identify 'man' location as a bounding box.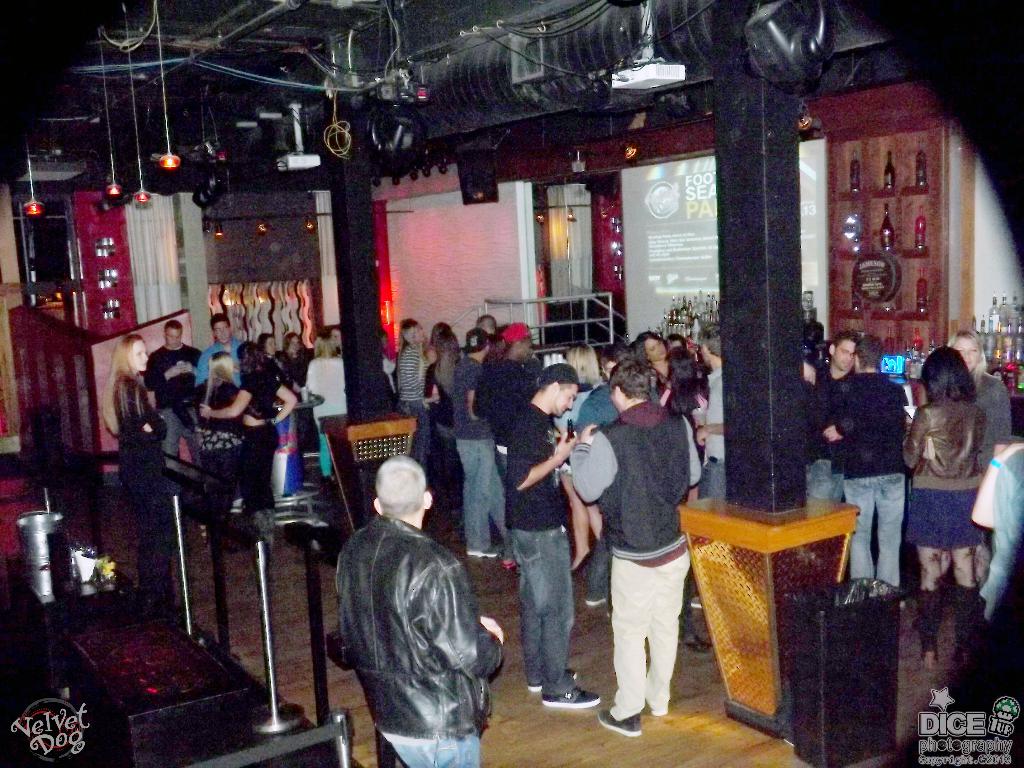
Rect(200, 315, 267, 462).
